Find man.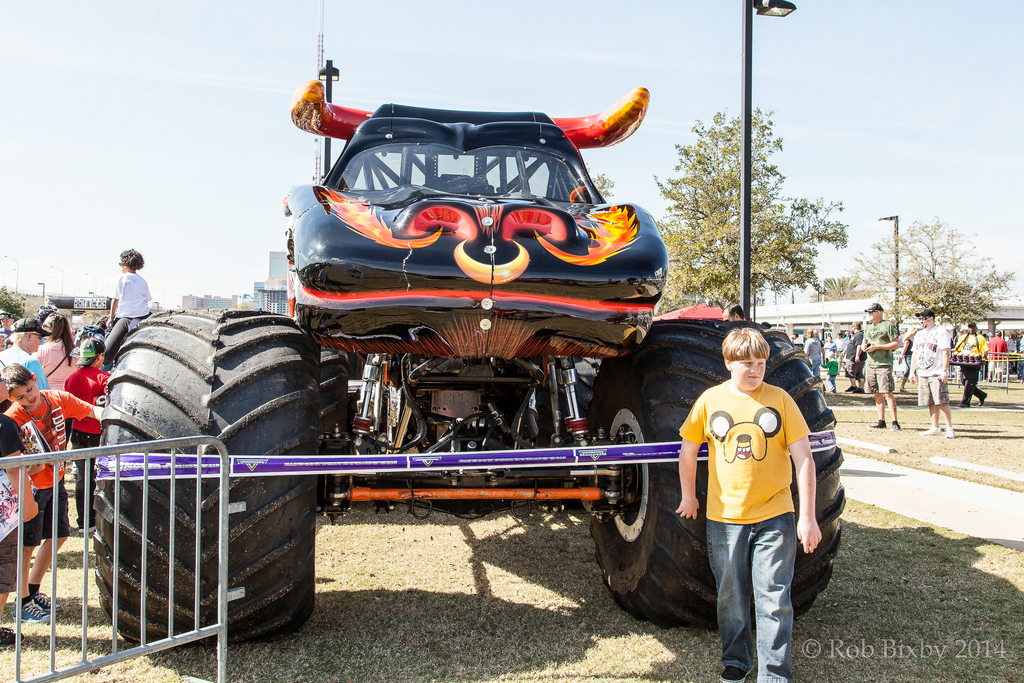
region(957, 322, 988, 408).
